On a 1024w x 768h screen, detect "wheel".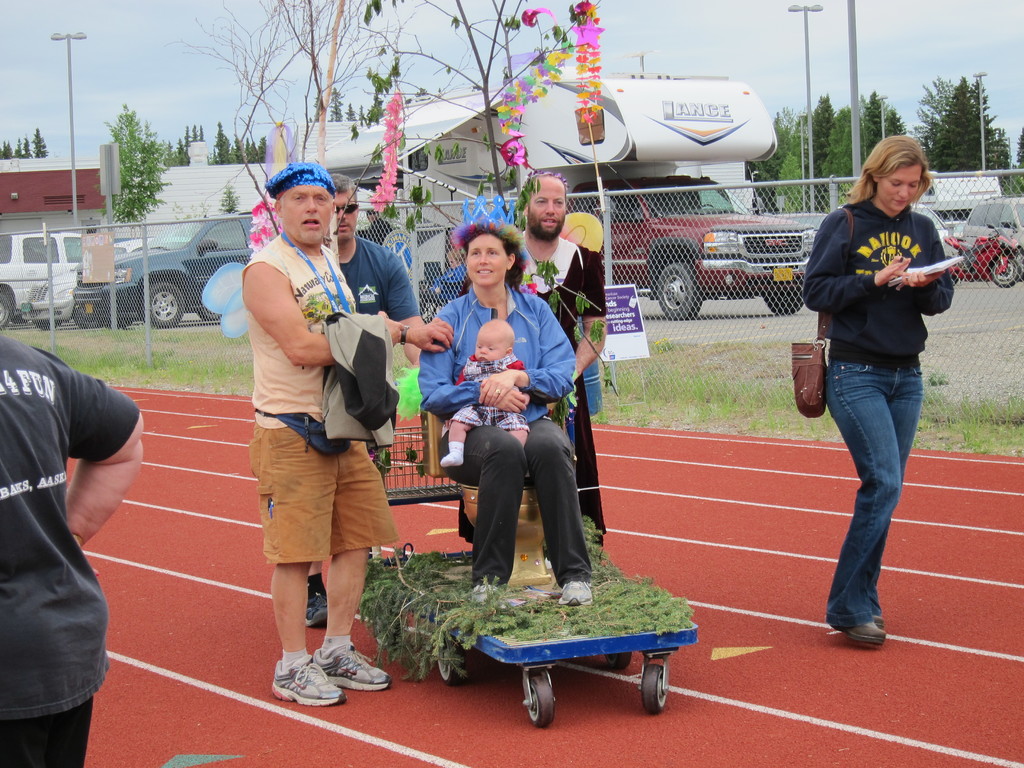
locate(0, 294, 17, 325).
